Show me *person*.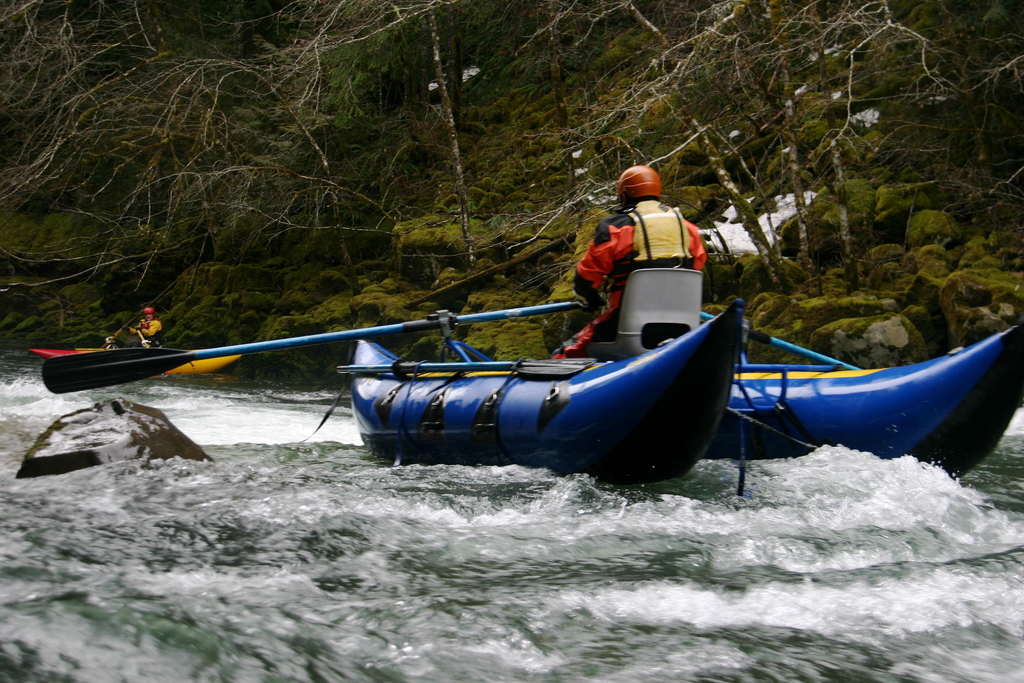
*person* is here: 561,165,713,352.
